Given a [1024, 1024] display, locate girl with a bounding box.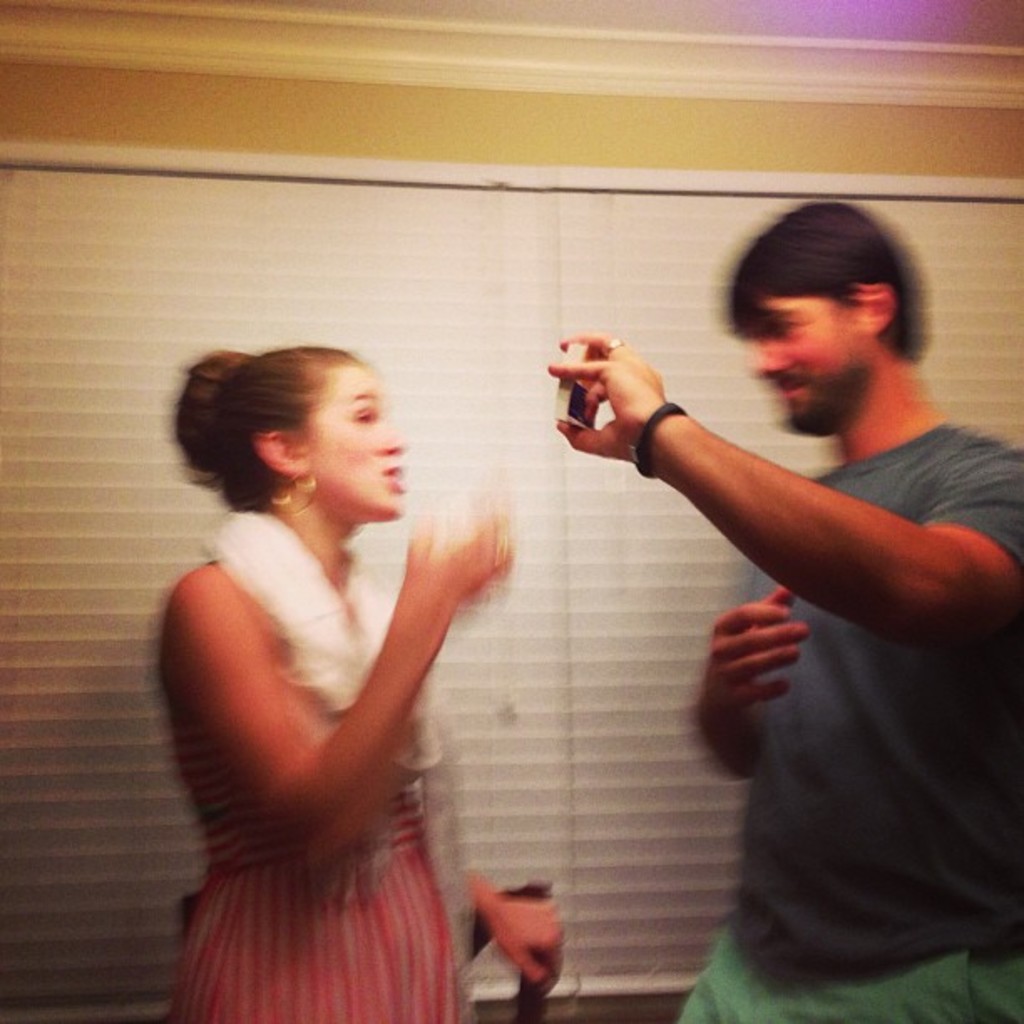
Located: box=[156, 341, 559, 1022].
